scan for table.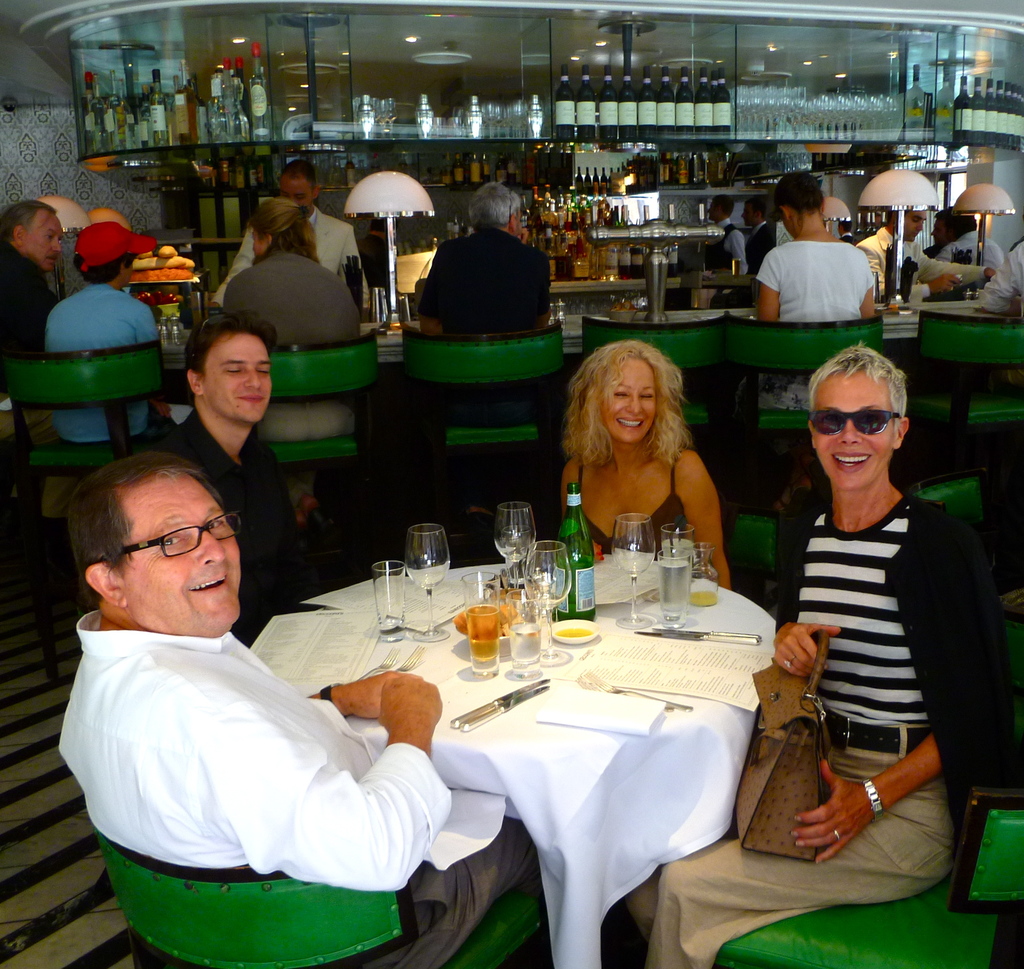
Scan result: <box>221,548,799,953</box>.
